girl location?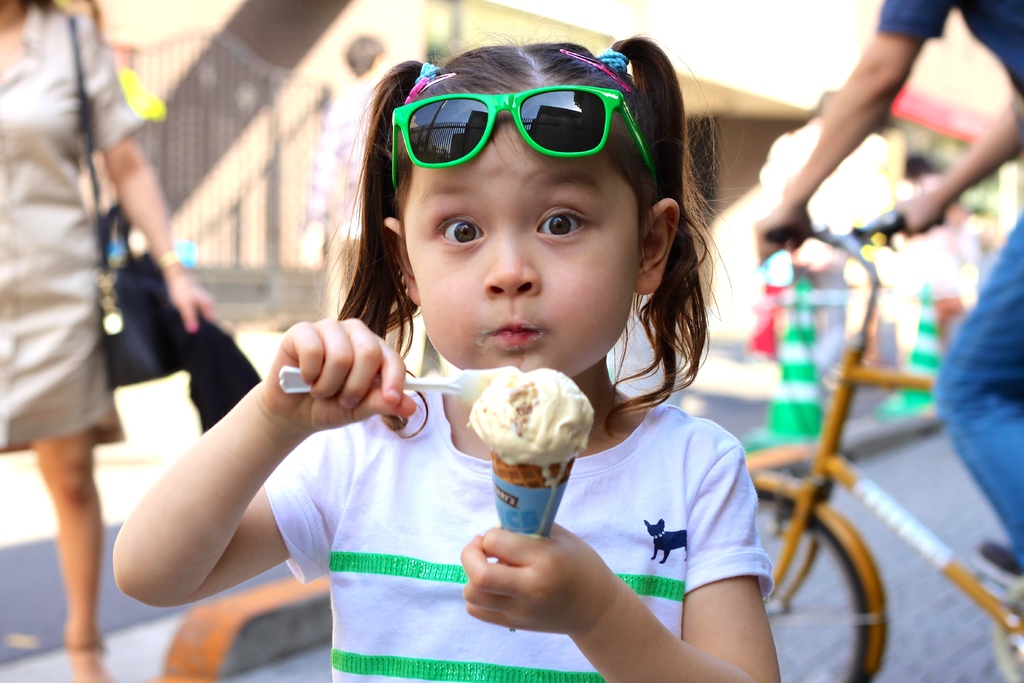
(115, 28, 781, 682)
